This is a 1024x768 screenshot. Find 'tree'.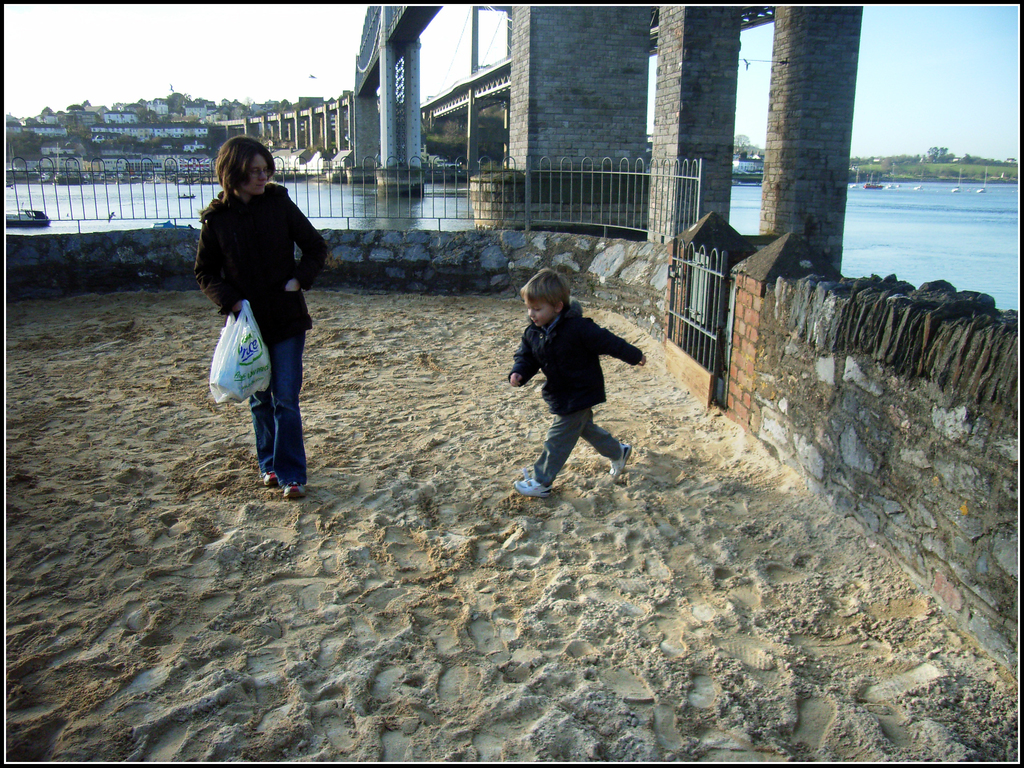
Bounding box: pyautogui.locateOnScreen(927, 143, 956, 160).
